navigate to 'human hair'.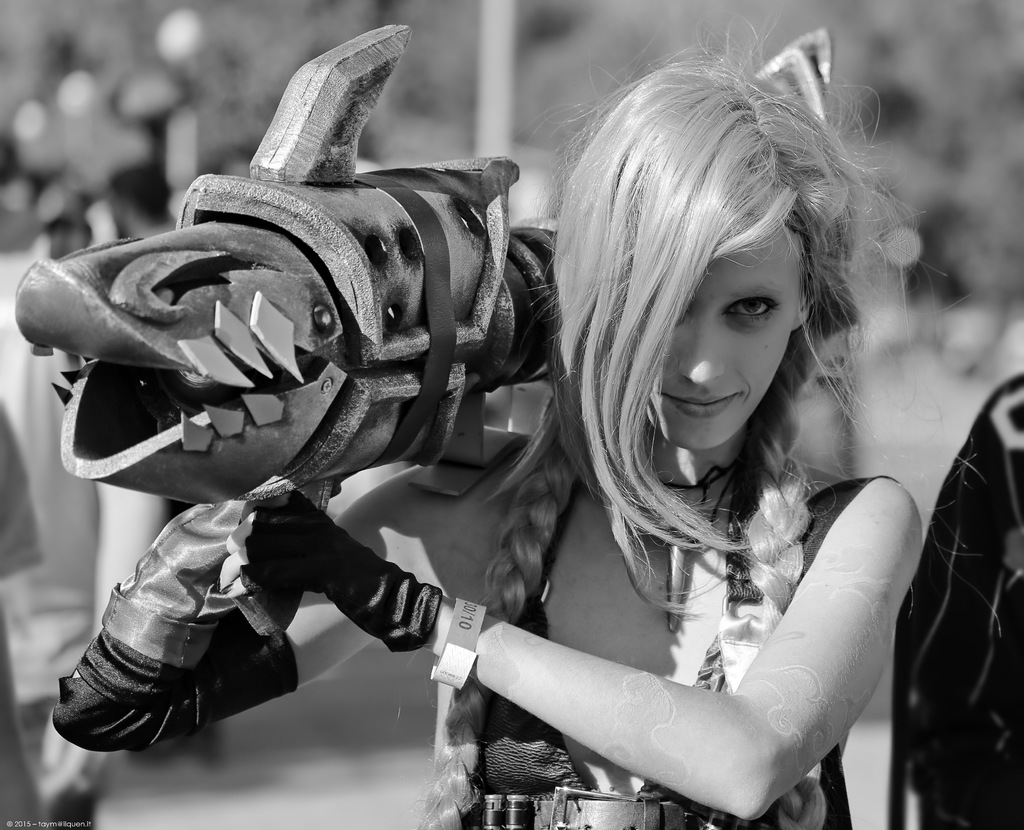
Navigation target: {"left": 549, "top": 18, "right": 905, "bottom": 631}.
